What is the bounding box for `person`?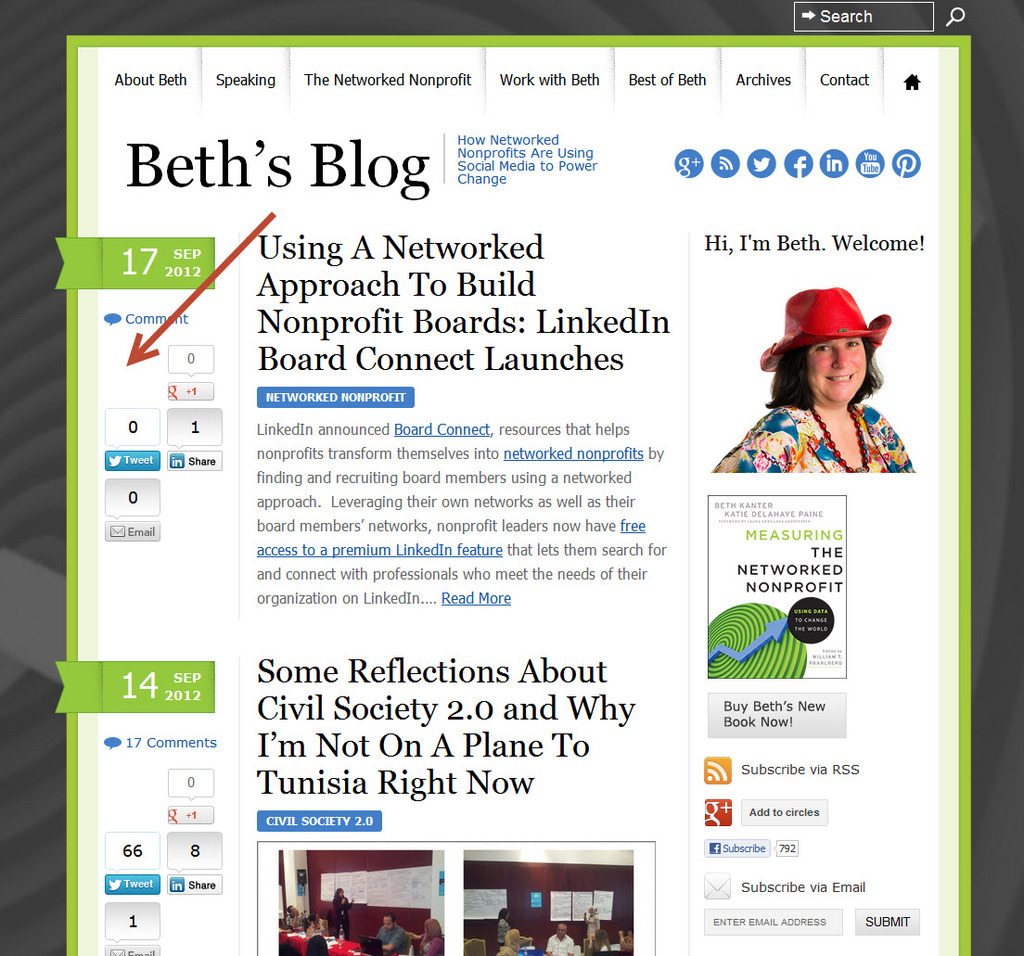
[415, 920, 448, 955].
